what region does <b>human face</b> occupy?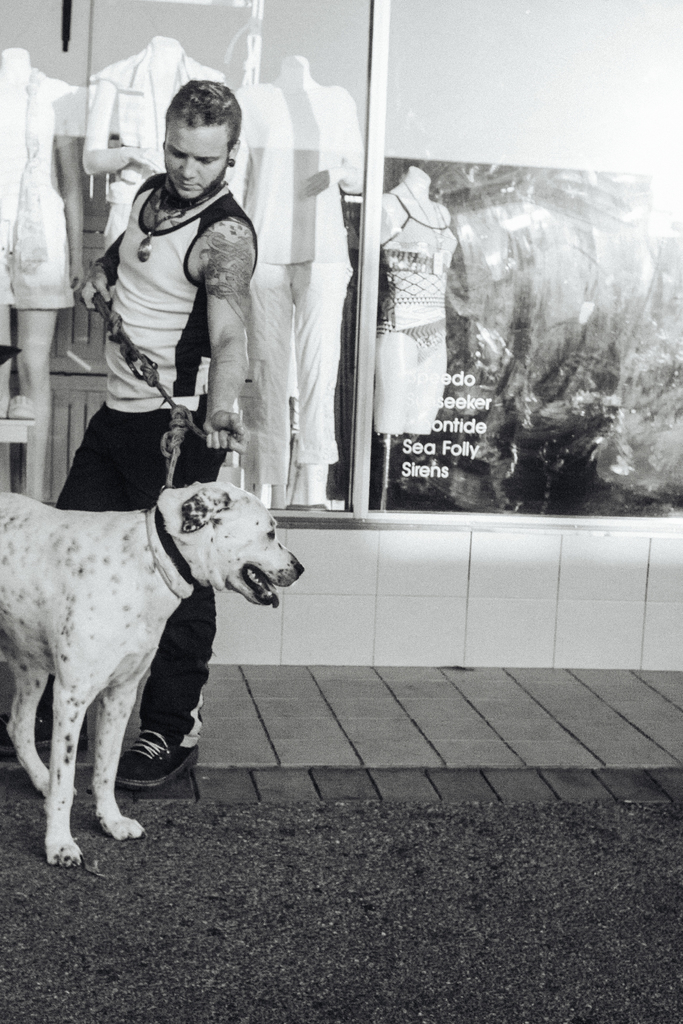
region(169, 121, 227, 202).
